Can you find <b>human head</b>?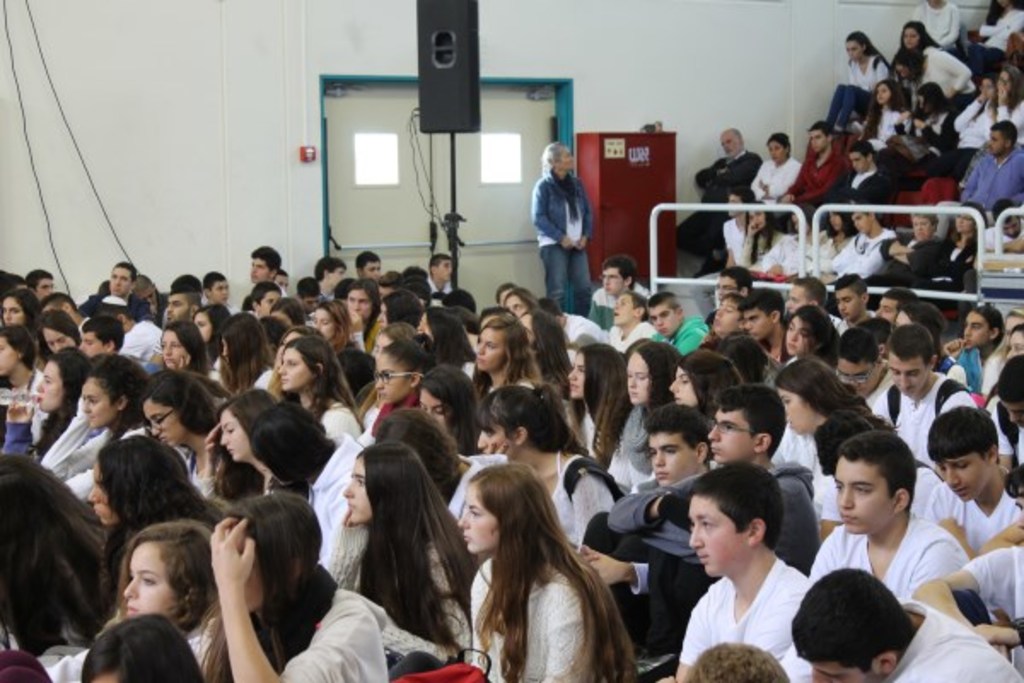
Yes, bounding box: left=0, top=271, right=26, bottom=294.
